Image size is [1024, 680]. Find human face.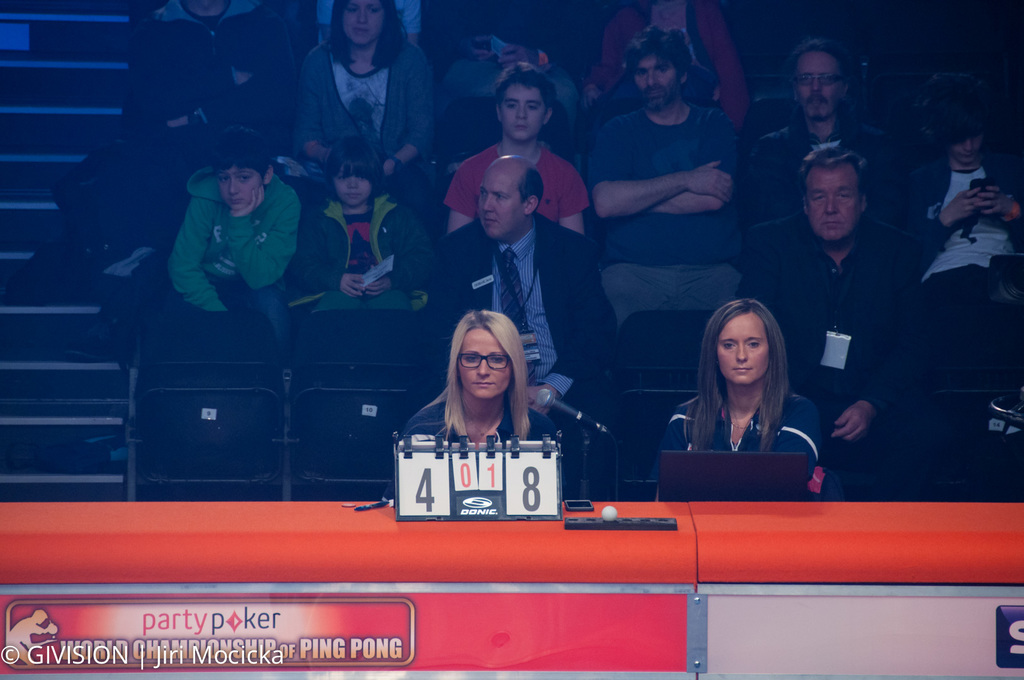
bbox=[714, 308, 769, 387].
